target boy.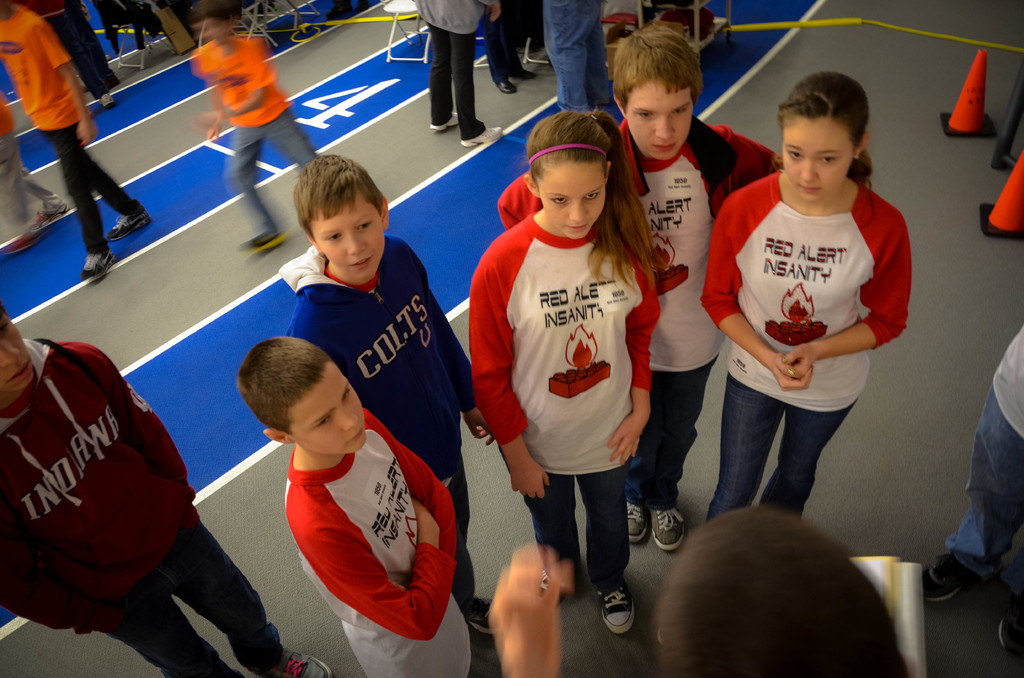
Target region: [x1=494, y1=23, x2=783, y2=554].
